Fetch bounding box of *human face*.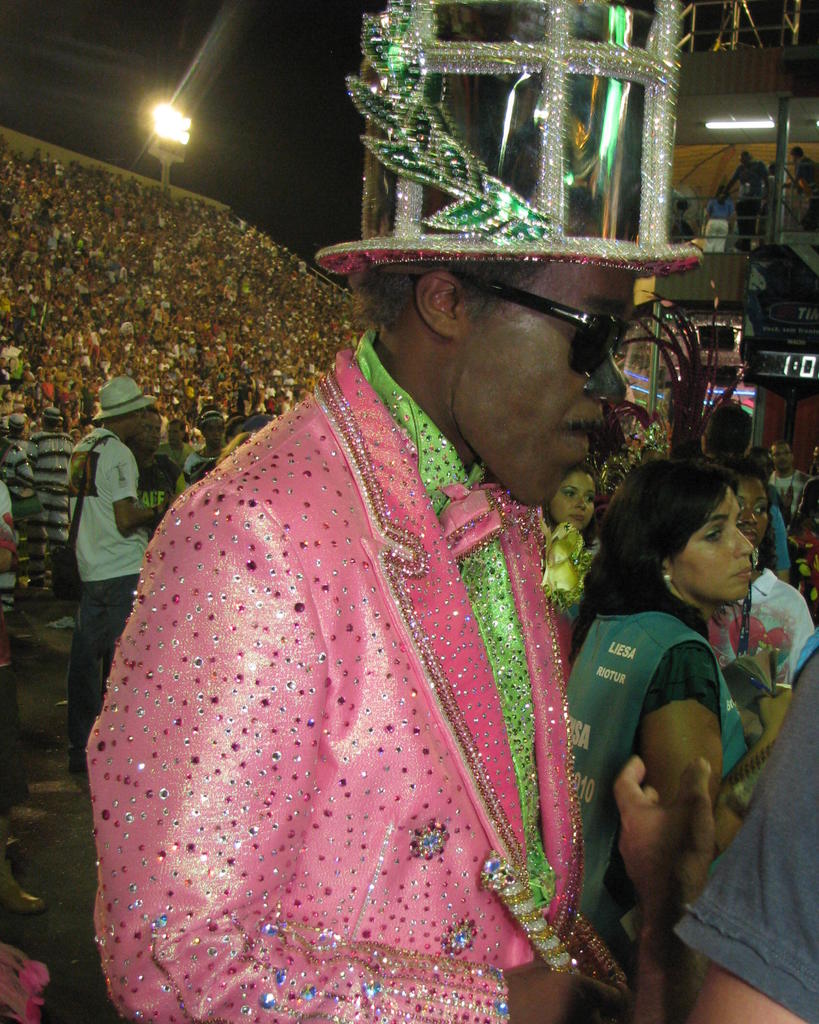
Bbox: BBox(745, 477, 774, 547).
